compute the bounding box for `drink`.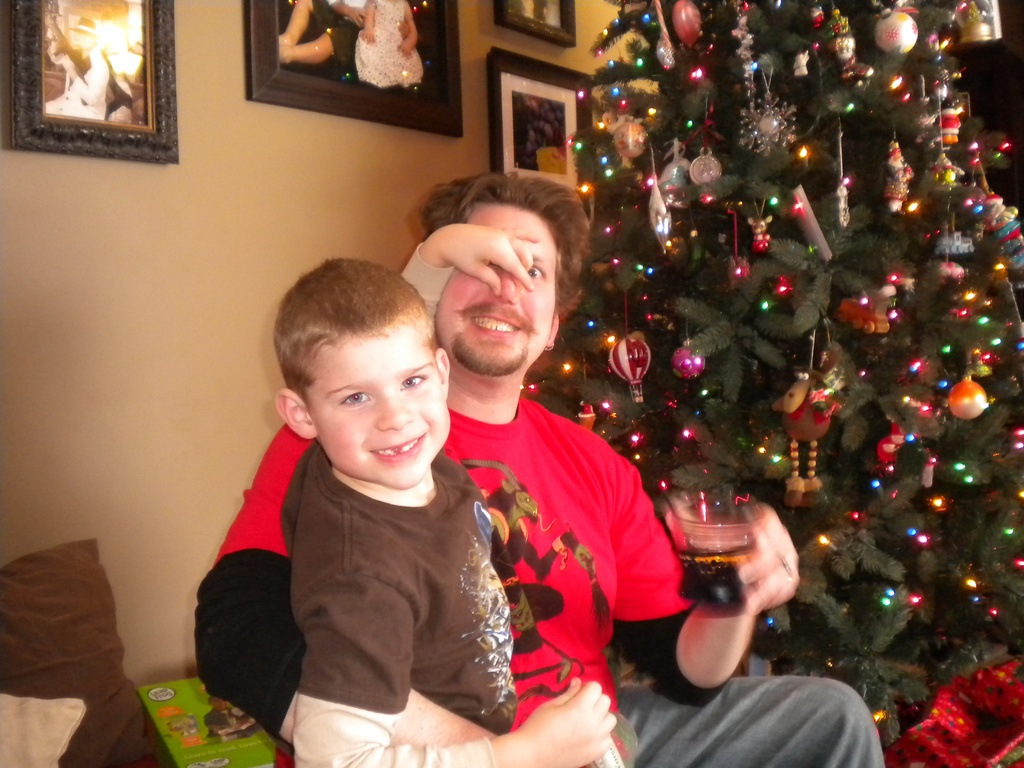
{"x1": 681, "y1": 548, "x2": 754, "y2": 604}.
